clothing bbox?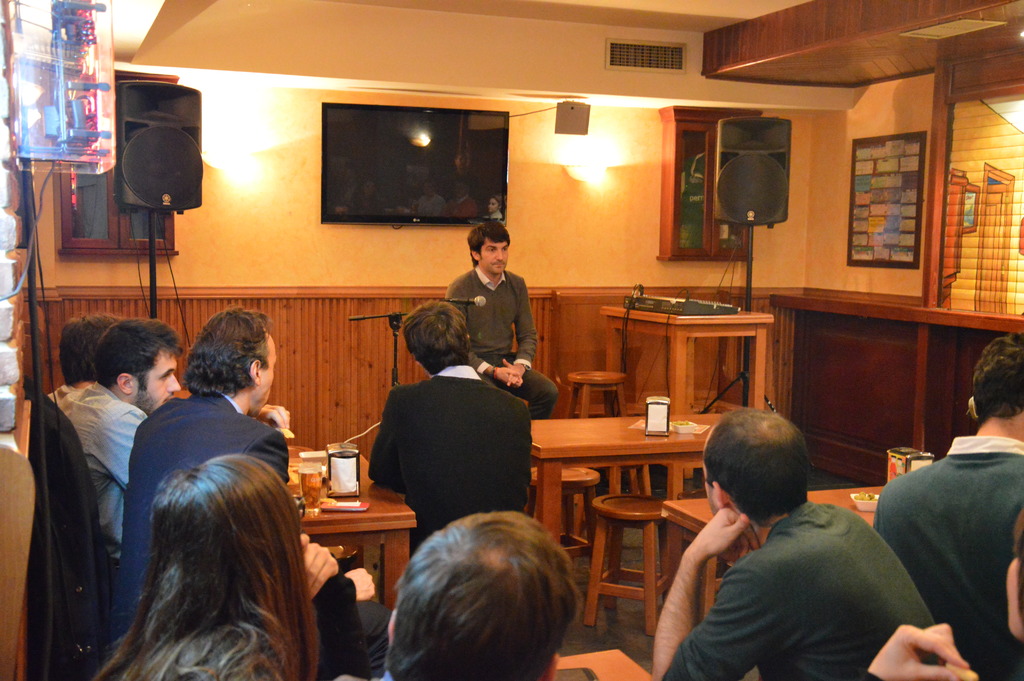
109, 390, 391, 680
